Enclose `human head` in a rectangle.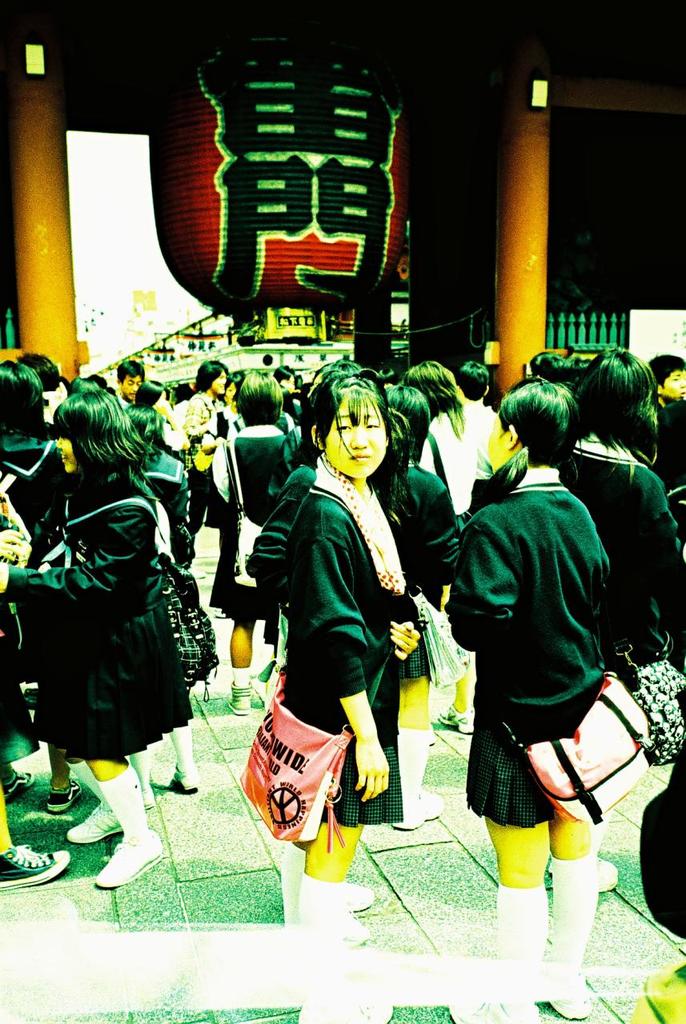
[516, 346, 572, 388].
